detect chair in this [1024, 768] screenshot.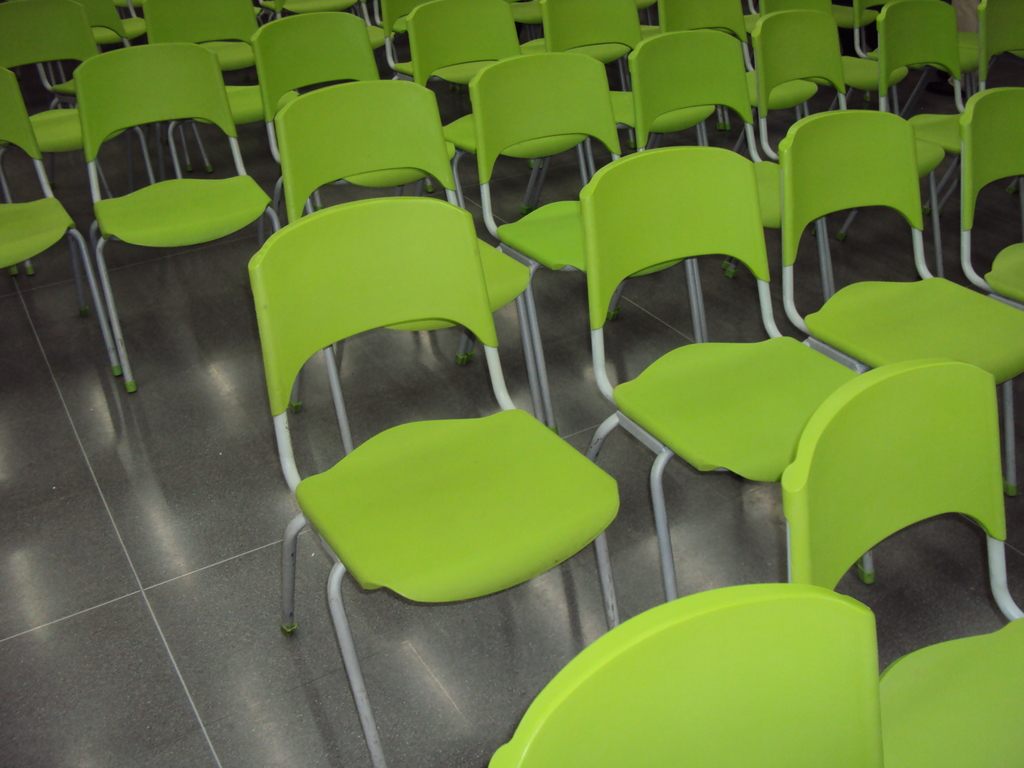
Detection: detection(70, 39, 275, 392).
